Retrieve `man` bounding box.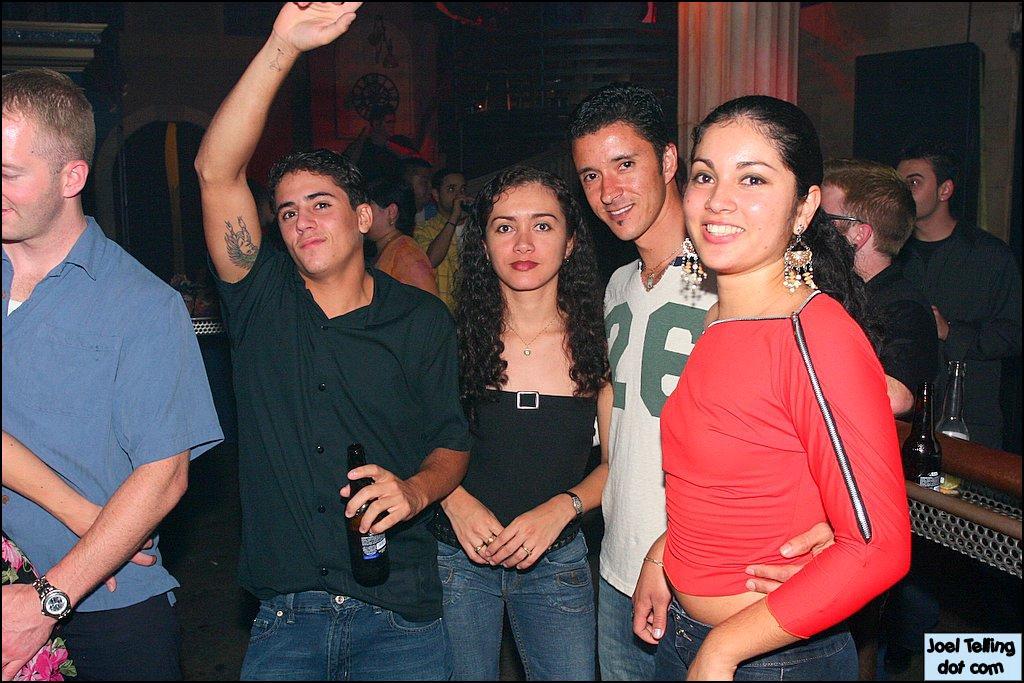
Bounding box: 567,80,712,682.
